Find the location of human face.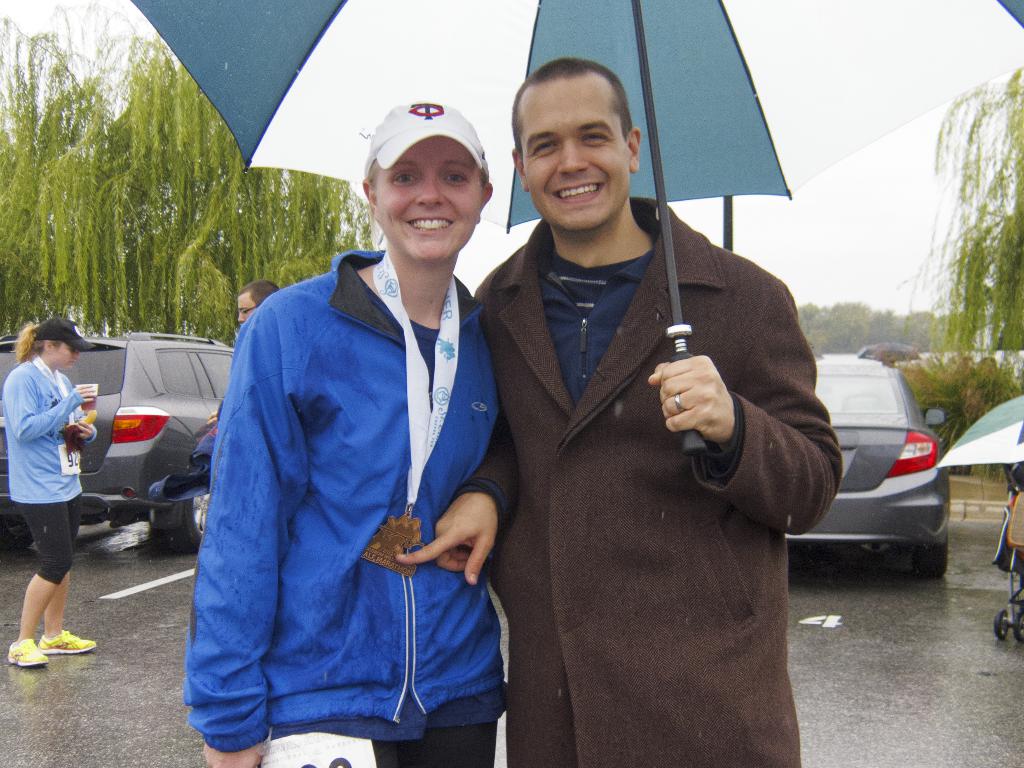
Location: {"x1": 376, "y1": 138, "x2": 487, "y2": 260}.
